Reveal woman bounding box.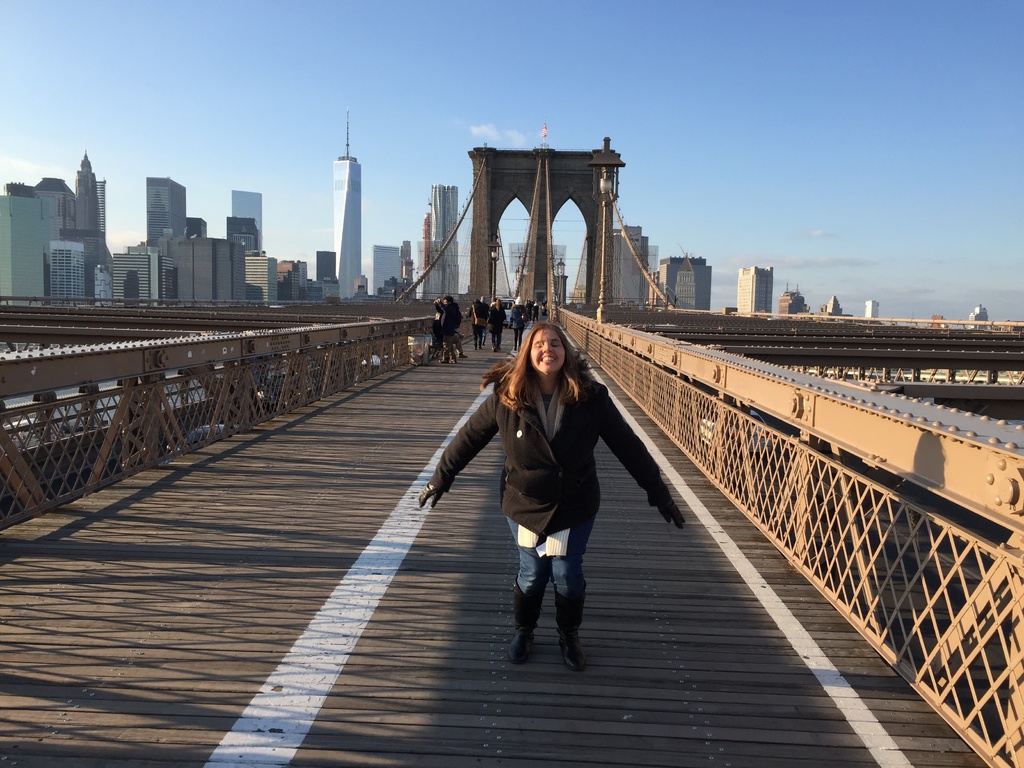
Revealed: (483, 298, 510, 355).
